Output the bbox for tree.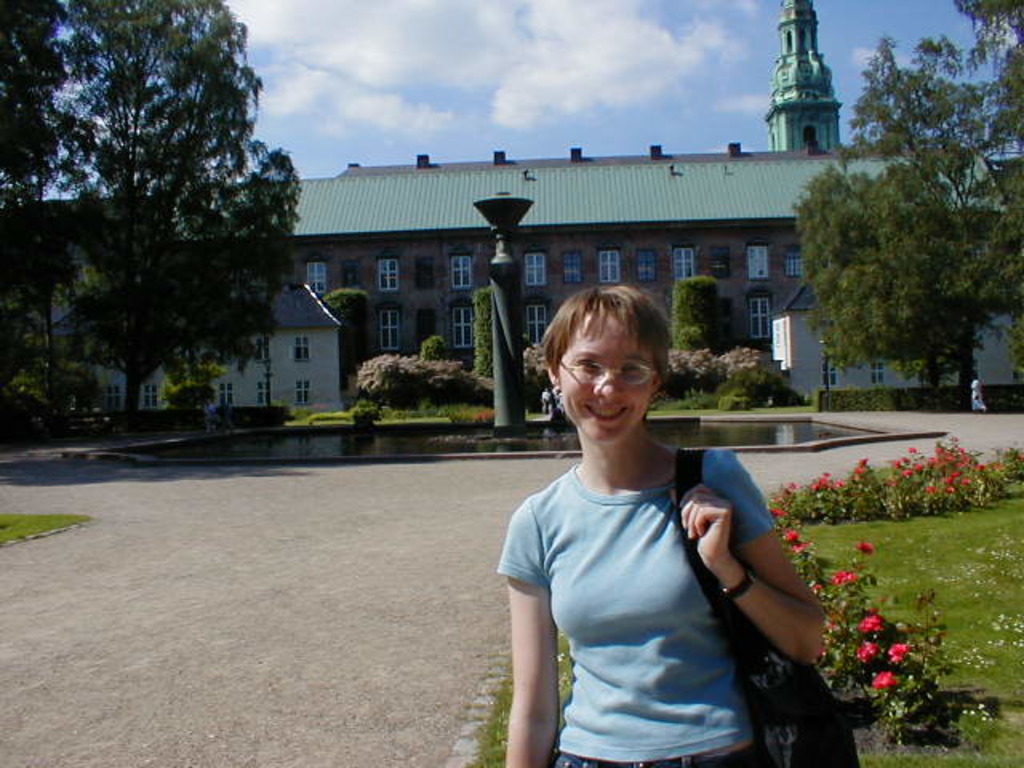
box=[314, 286, 374, 379].
